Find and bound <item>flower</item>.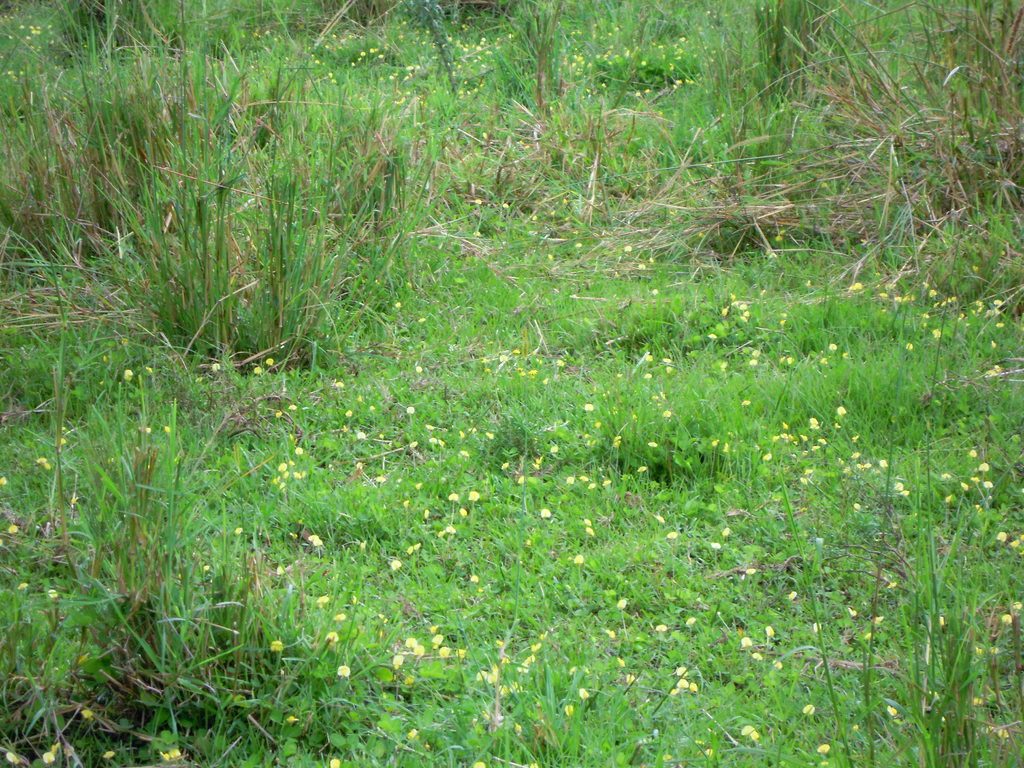
Bound: [x1=816, y1=744, x2=837, y2=755].
